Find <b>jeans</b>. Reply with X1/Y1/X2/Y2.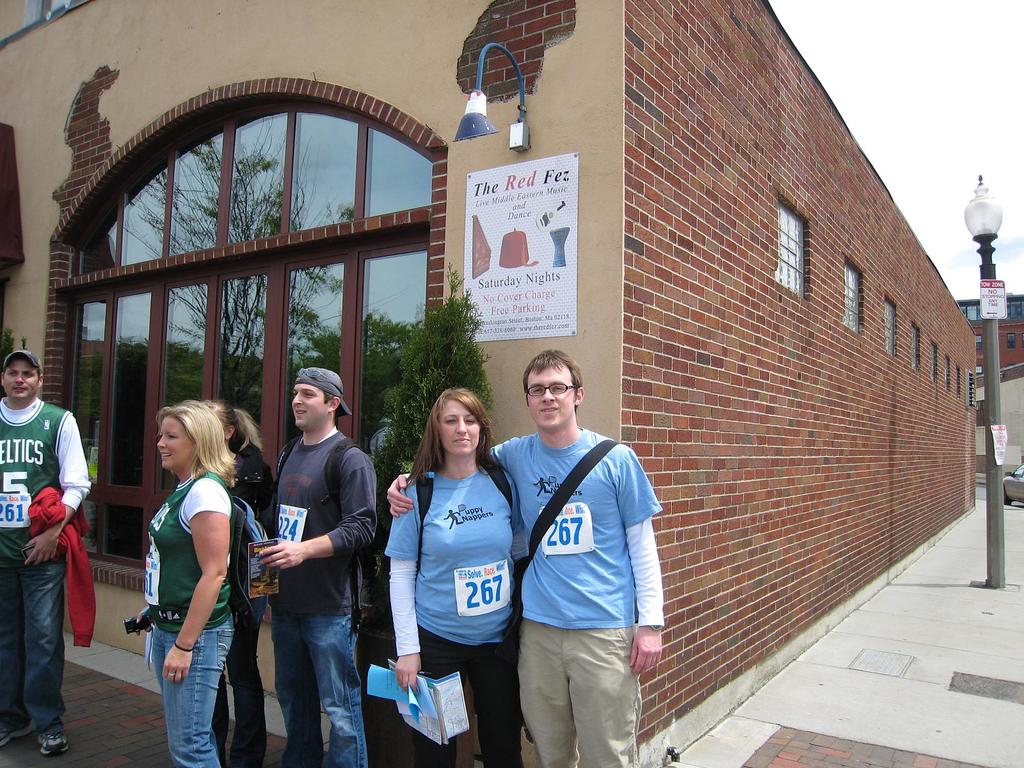
256/592/356/764.
